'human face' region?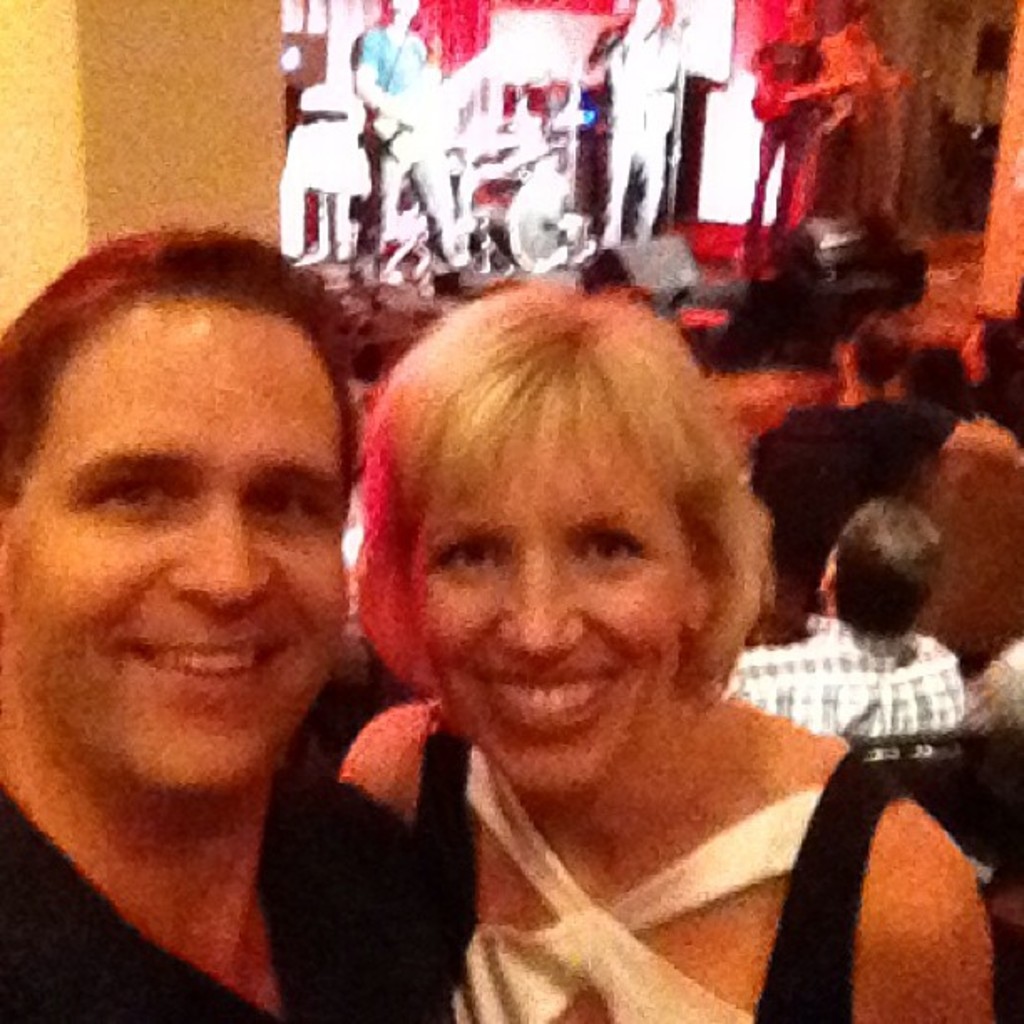
x1=413, y1=412, x2=689, y2=803
